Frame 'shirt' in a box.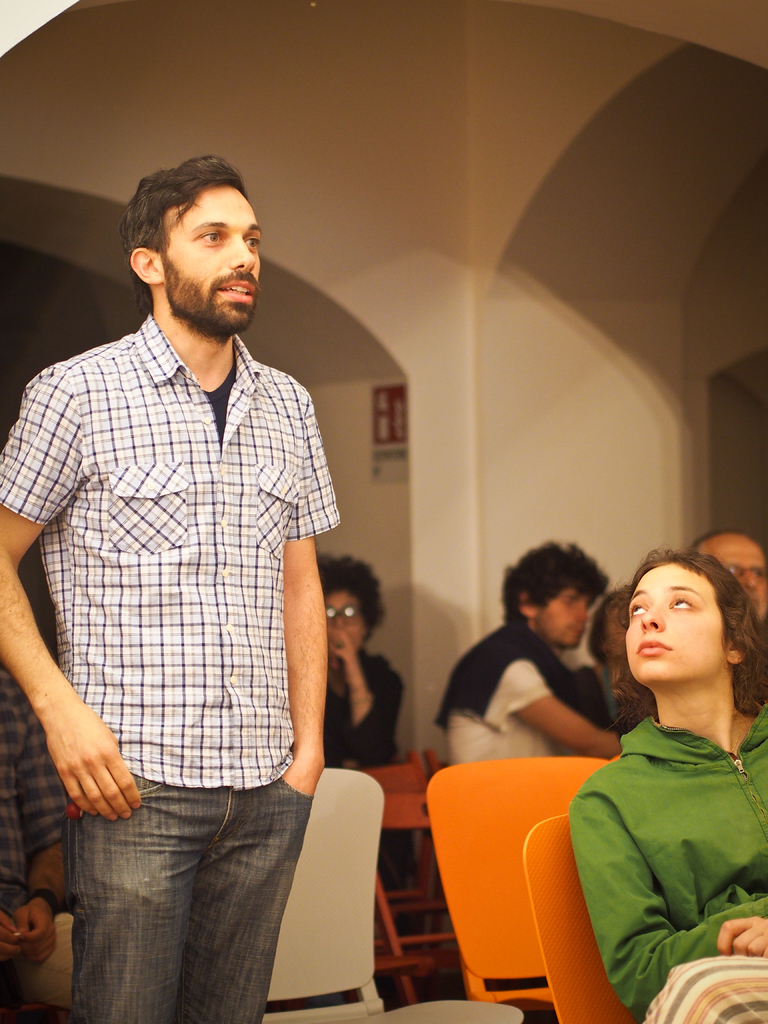
<box>0,310,343,783</box>.
